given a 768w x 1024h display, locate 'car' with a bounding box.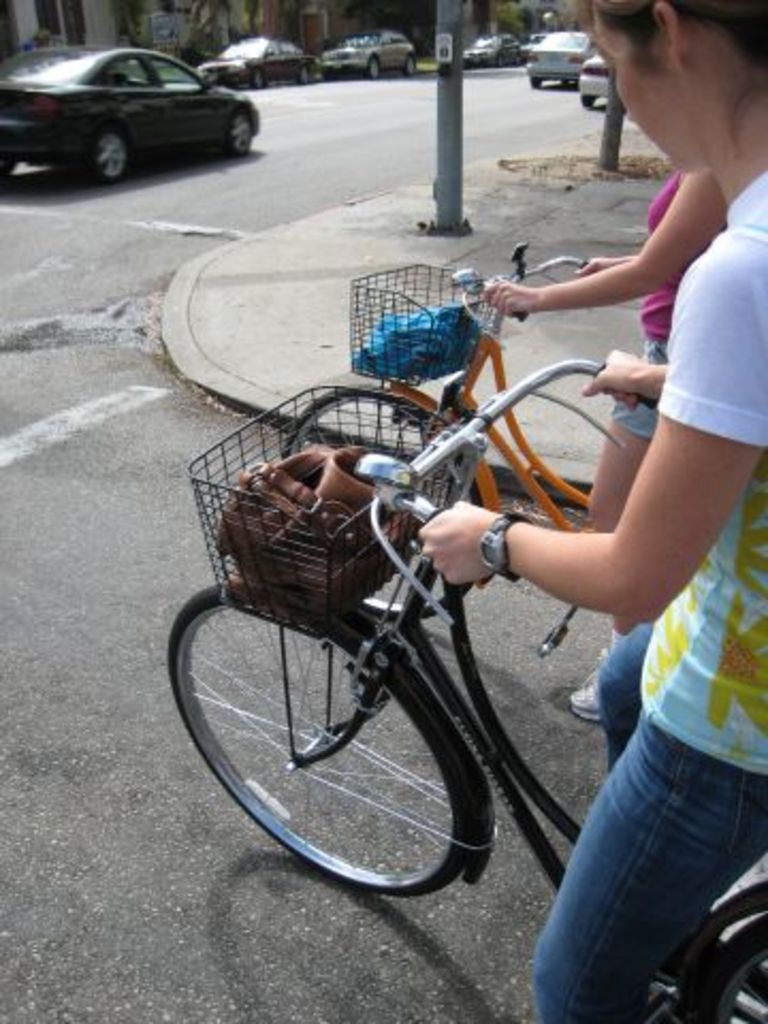
Located: <bbox>454, 28, 533, 75</bbox>.
